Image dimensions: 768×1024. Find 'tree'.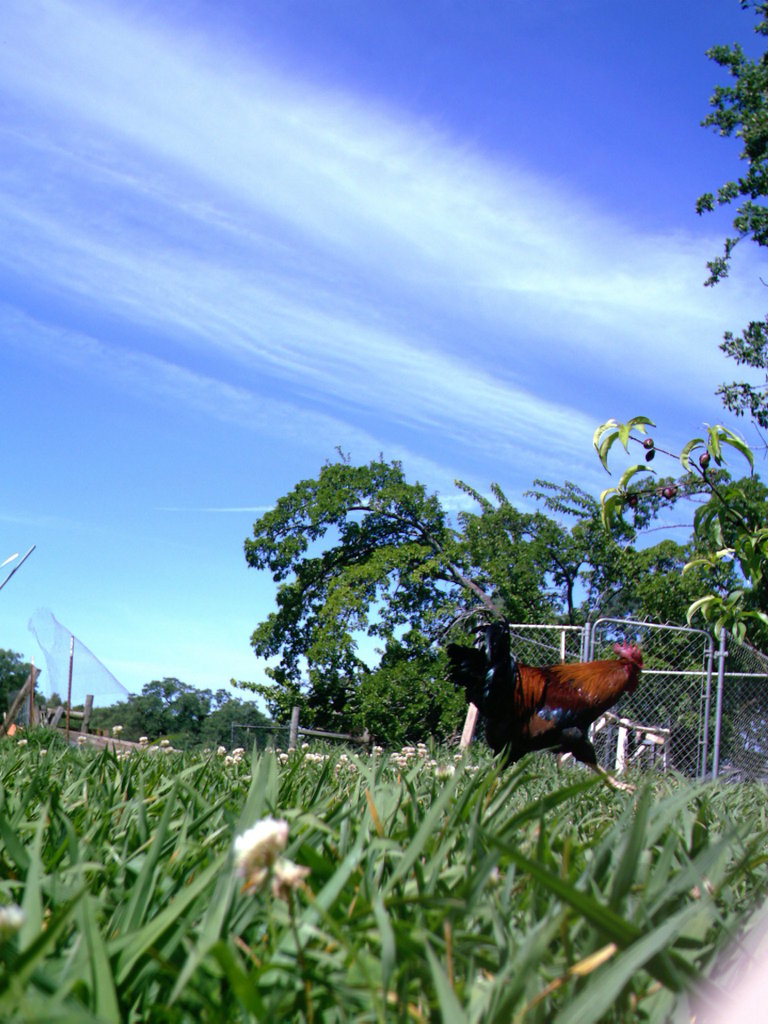
region(451, 477, 728, 634).
